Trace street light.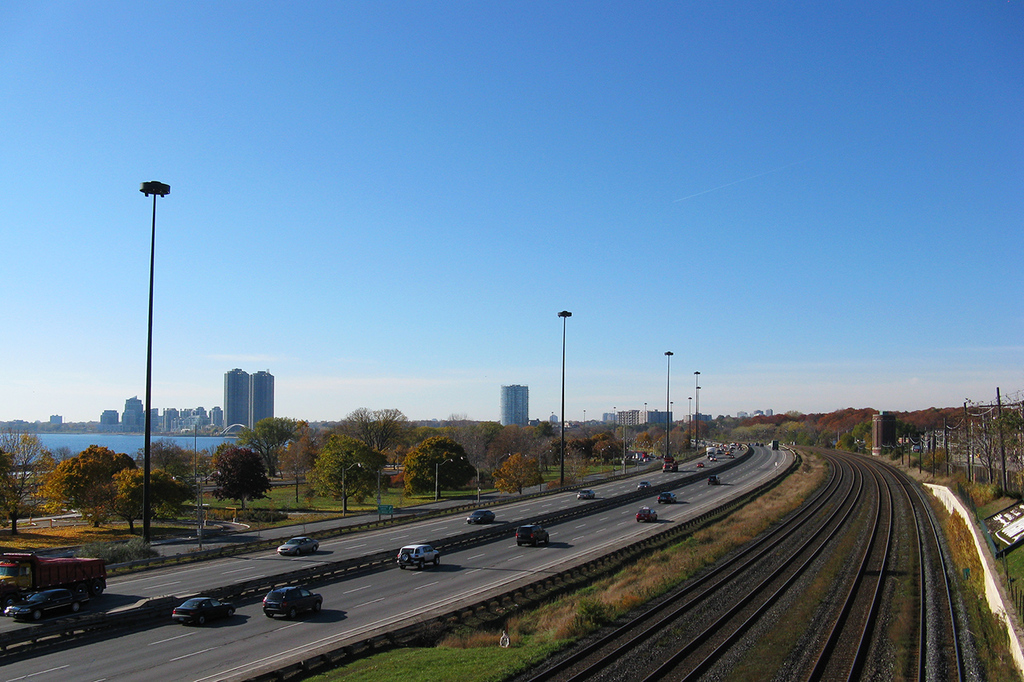
Traced to BBox(696, 385, 702, 447).
